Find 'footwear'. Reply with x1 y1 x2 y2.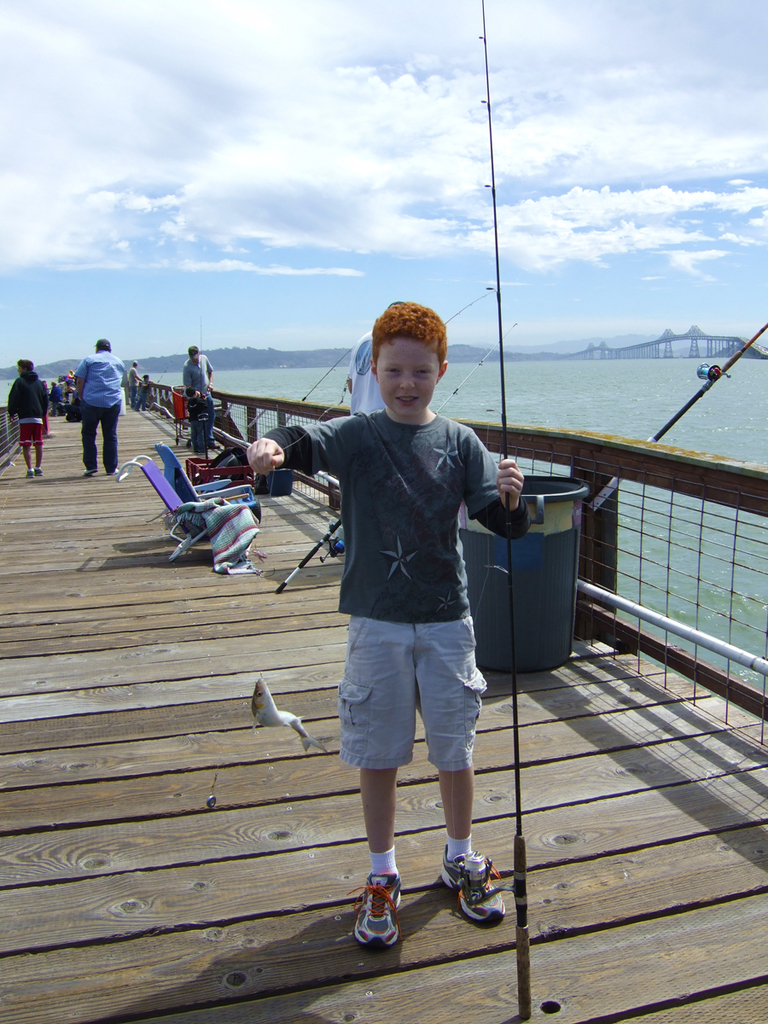
206 441 219 449.
